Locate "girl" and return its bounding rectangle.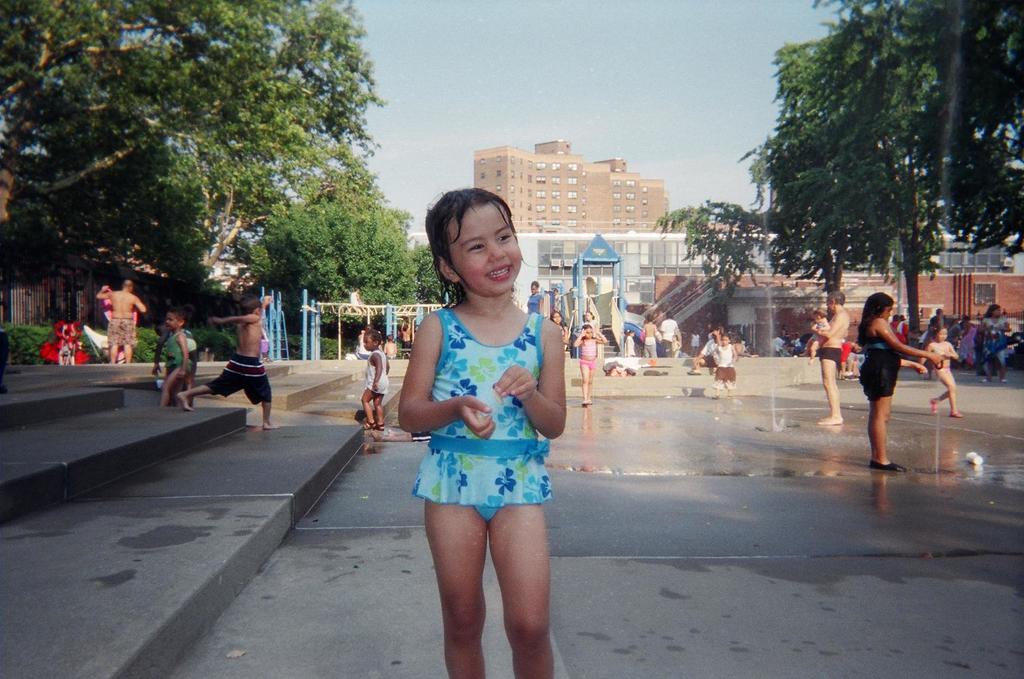
<region>402, 187, 564, 678</region>.
